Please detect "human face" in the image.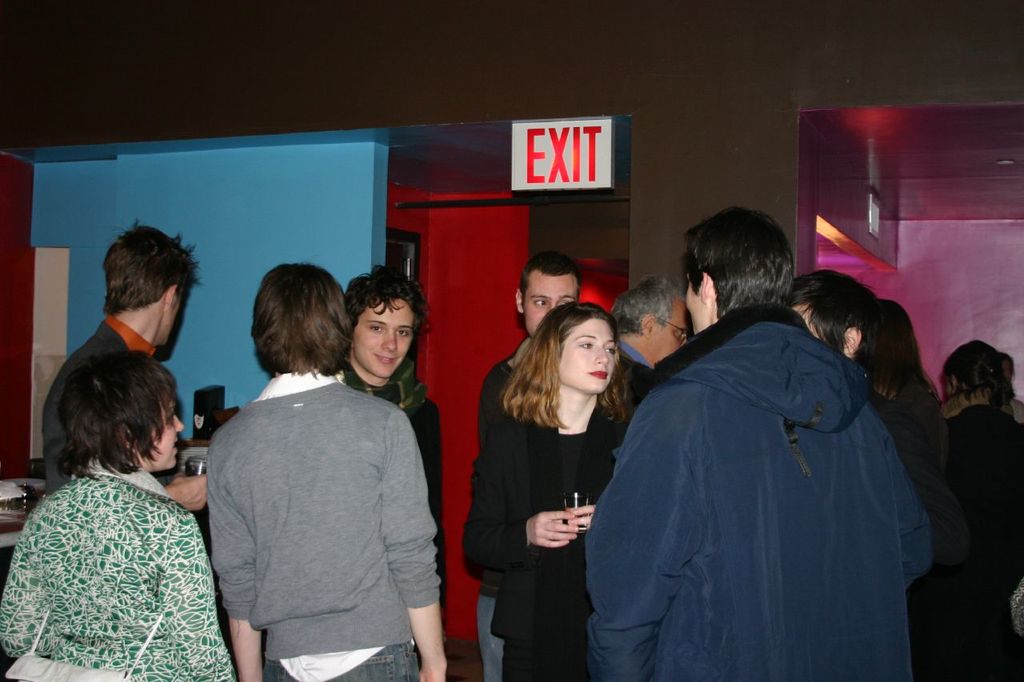
[352, 299, 411, 378].
